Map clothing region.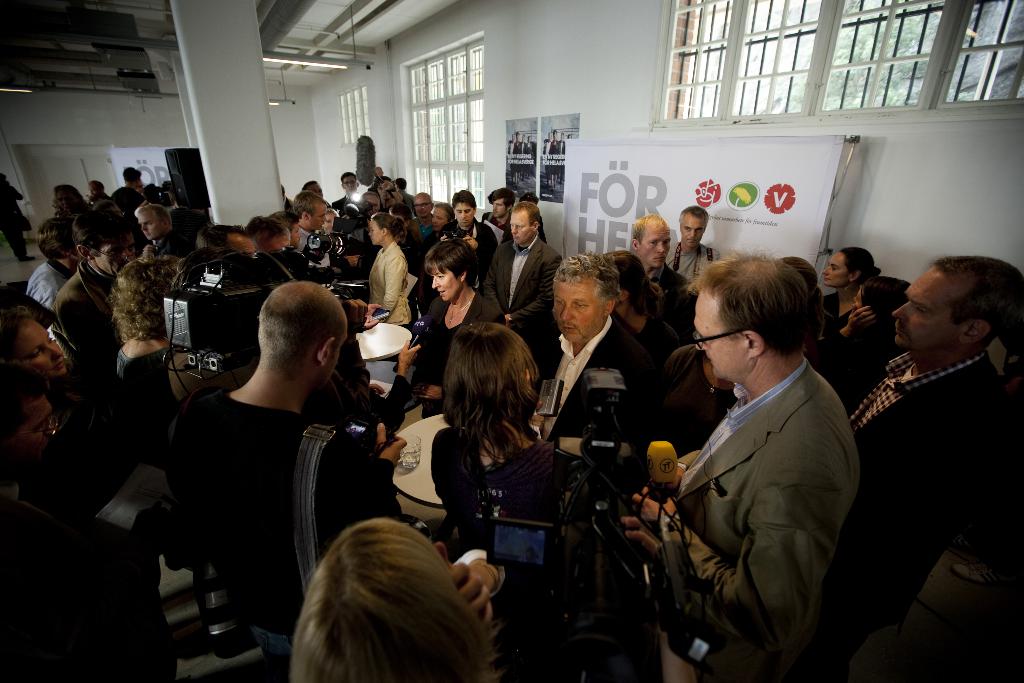
Mapped to <region>830, 341, 1023, 682</region>.
